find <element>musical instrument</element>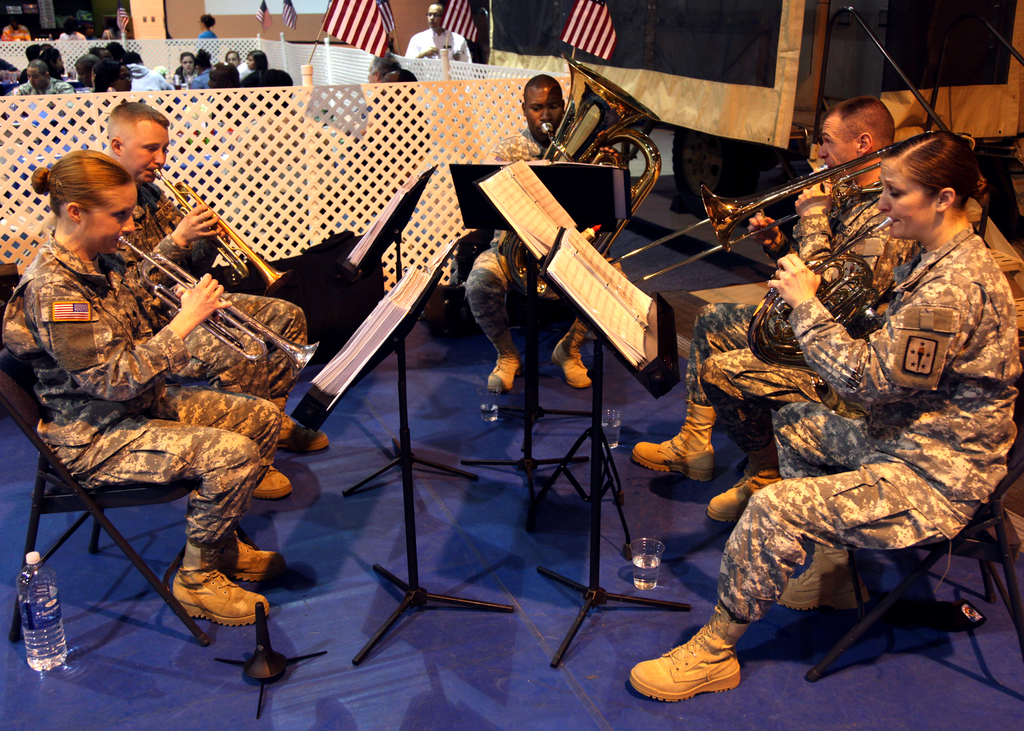
(x1=149, y1=165, x2=291, y2=289)
